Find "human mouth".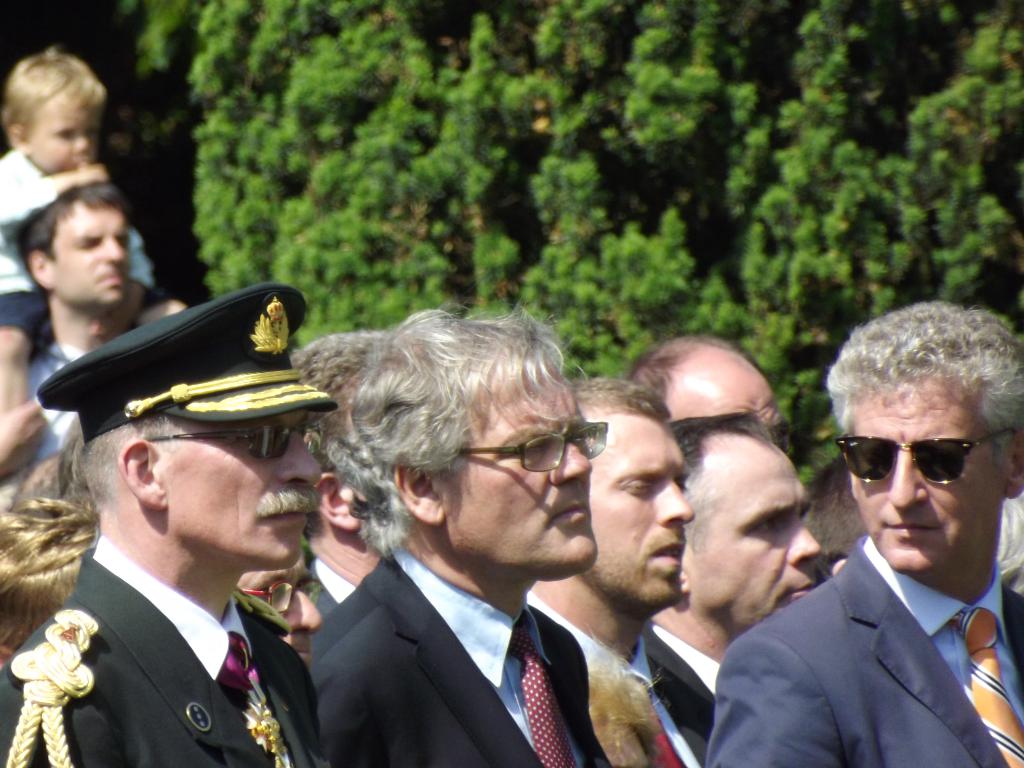
<region>786, 569, 823, 600</region>.
